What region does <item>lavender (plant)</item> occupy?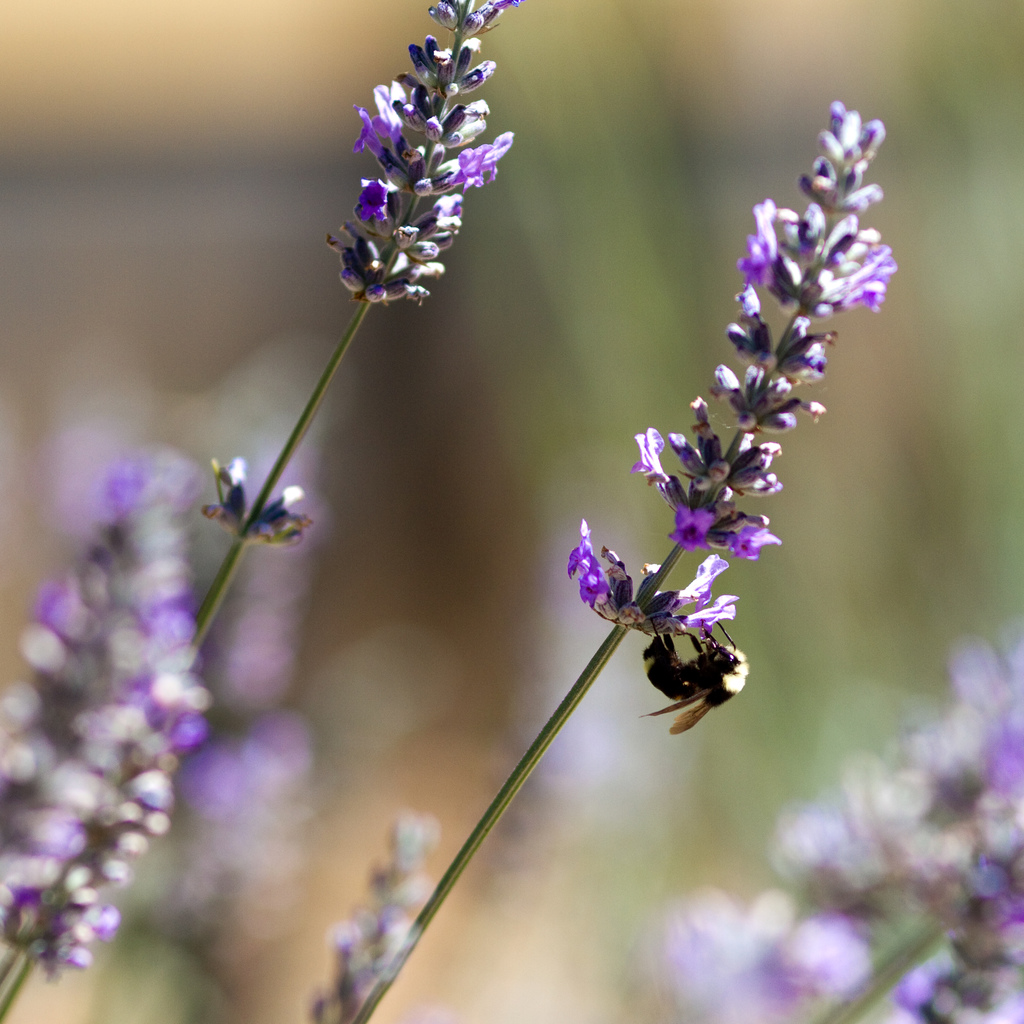
BBox(921, 786, 1023, 1023).
